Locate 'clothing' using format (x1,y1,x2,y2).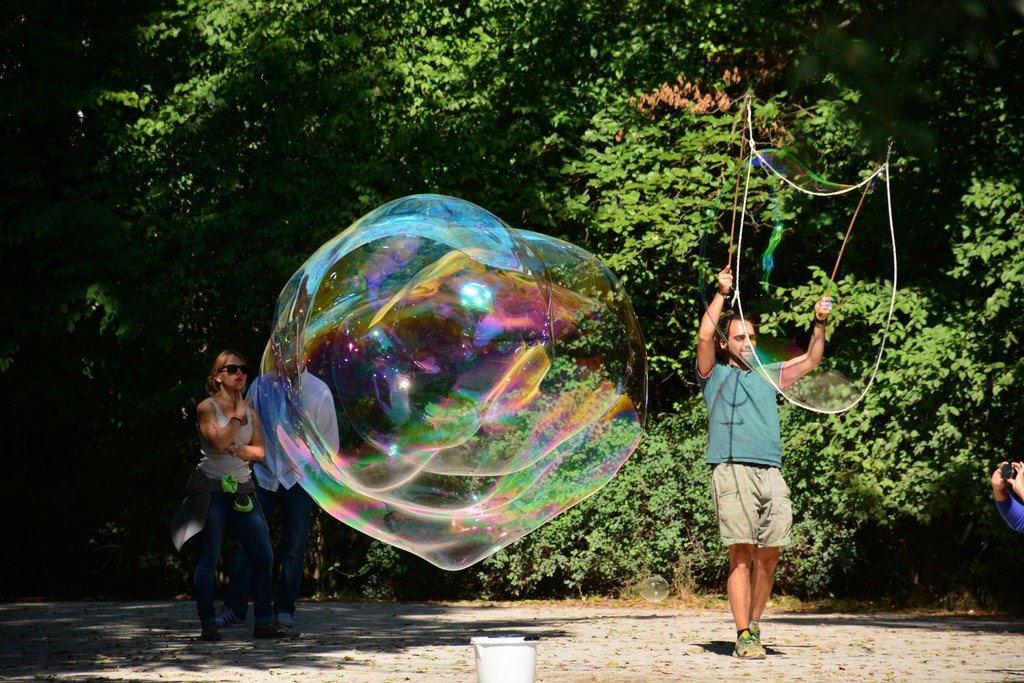
(209,370,342,625).
